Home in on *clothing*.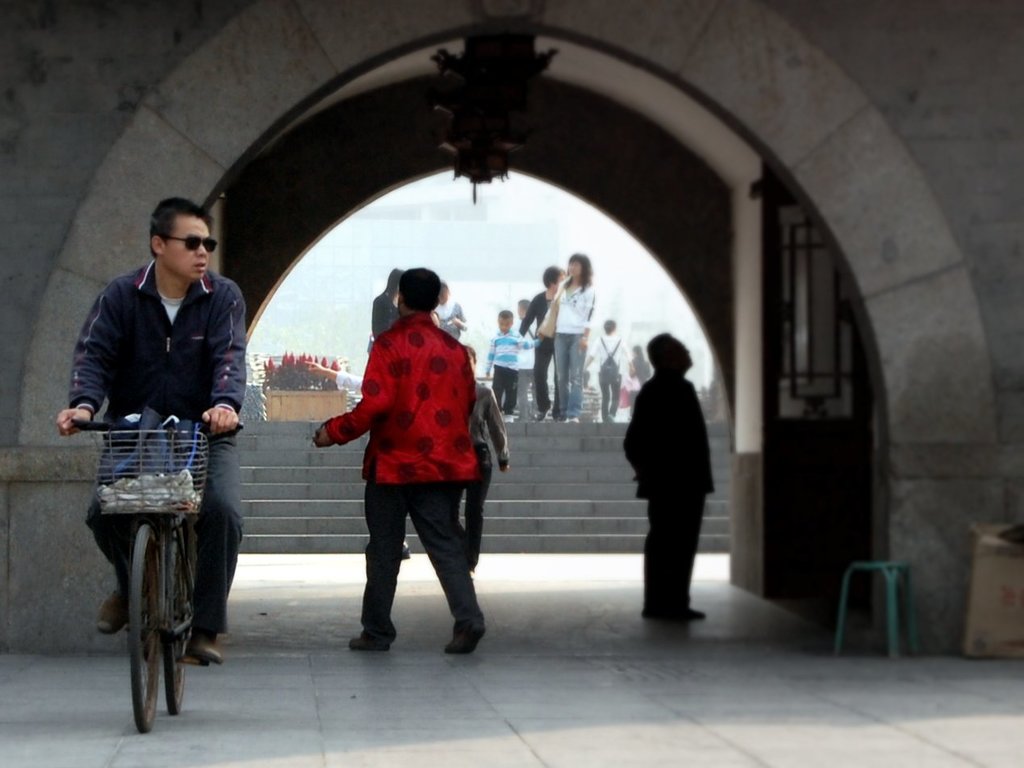
Homed in at select_region(552, 274, 597, 417).
